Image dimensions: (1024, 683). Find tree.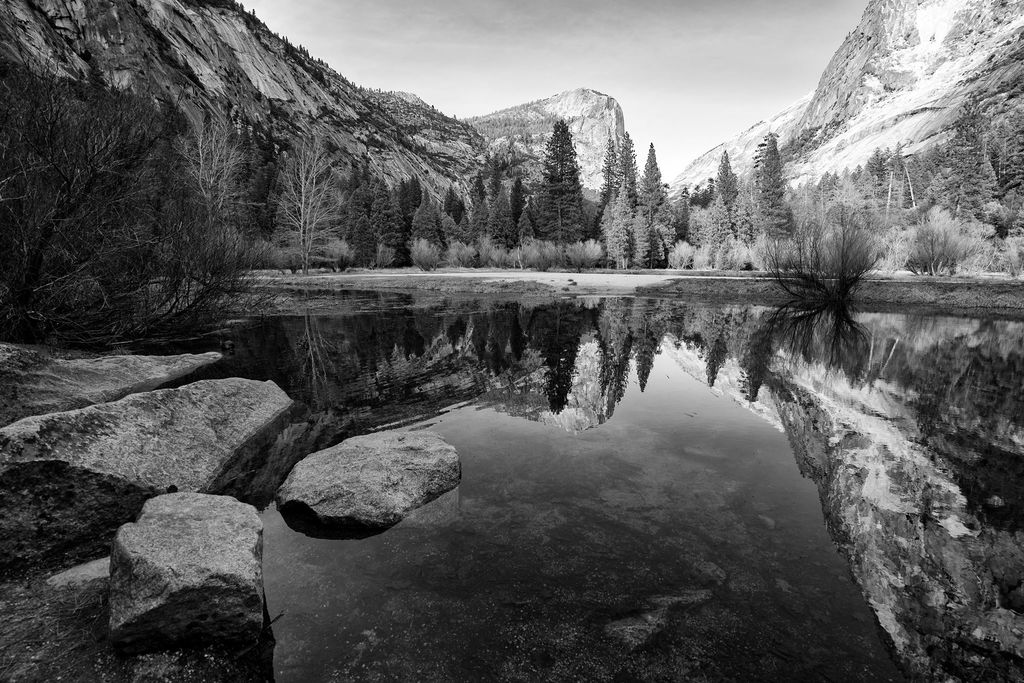
{"left": 671, "top": 187, "right": 699, "bottom": 274}.
